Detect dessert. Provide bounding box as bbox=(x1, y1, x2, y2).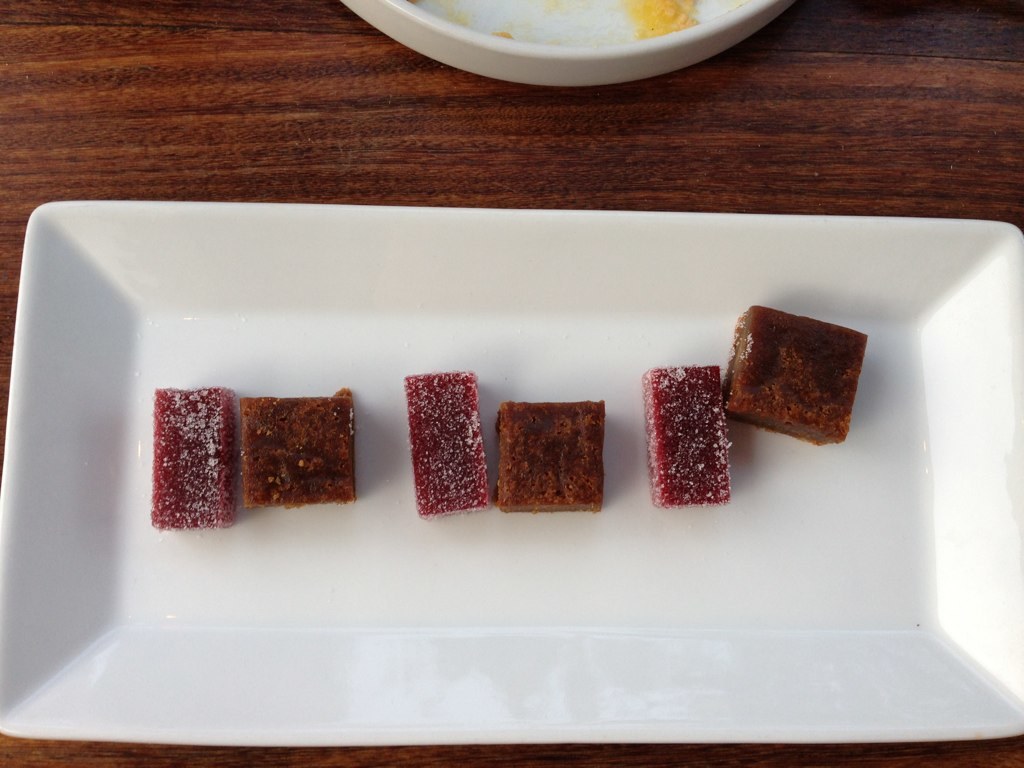
bbox=(640, 364, 736, 507).
